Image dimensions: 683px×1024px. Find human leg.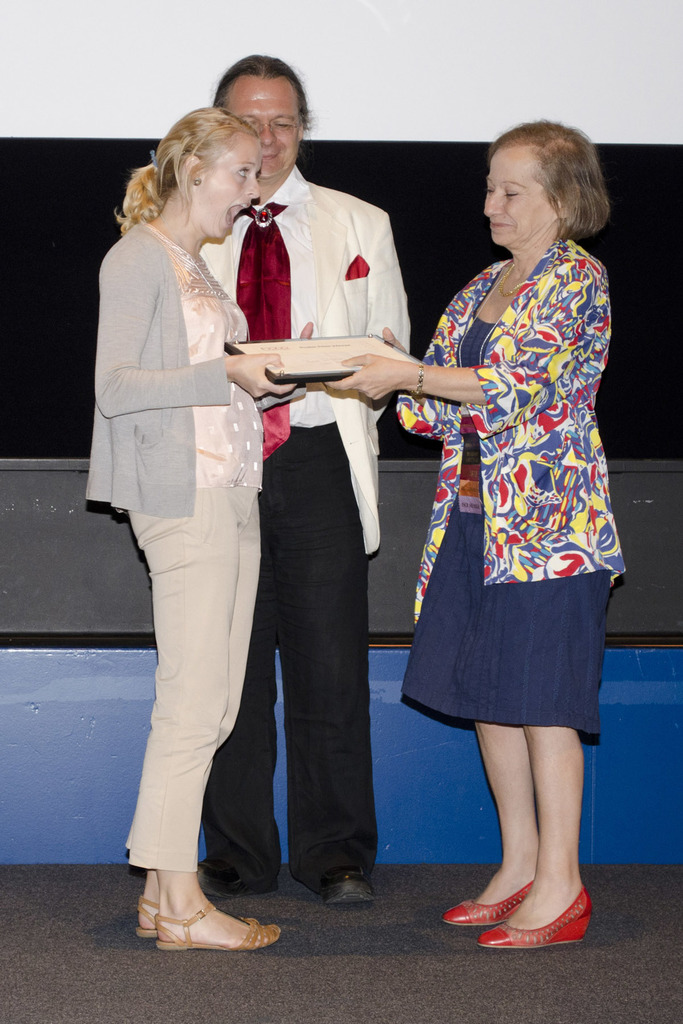
box=[192, 431, 277, 900].
